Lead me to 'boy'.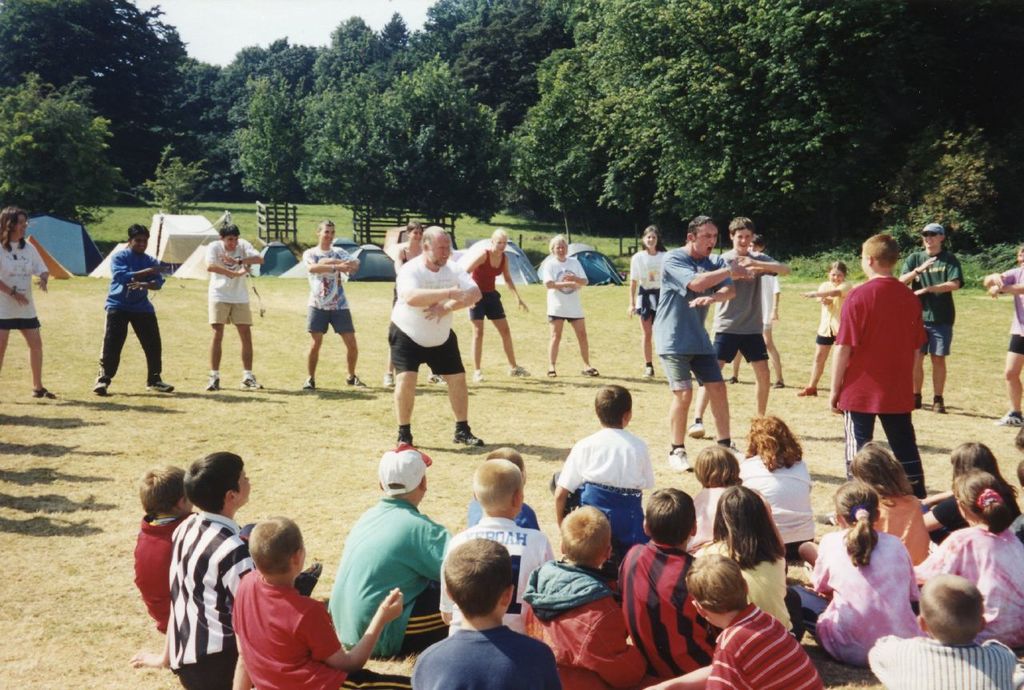
Lead to l=551, t=393, r=664, b=555.
